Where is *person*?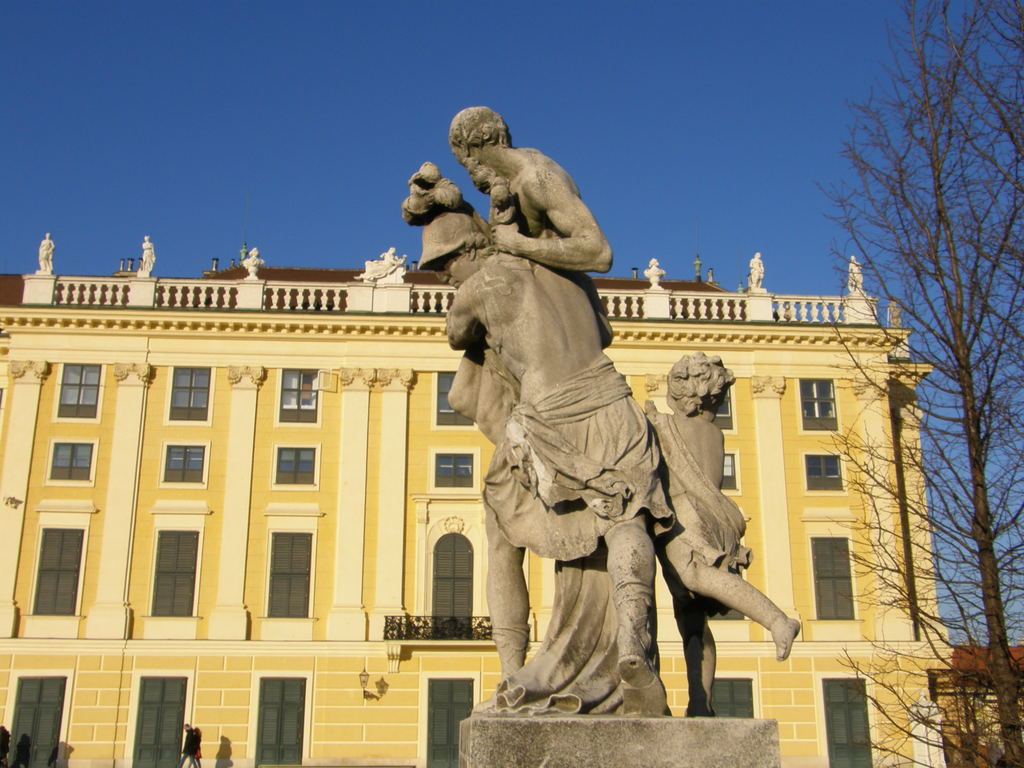
select_region(847, 257, 865, 291).
